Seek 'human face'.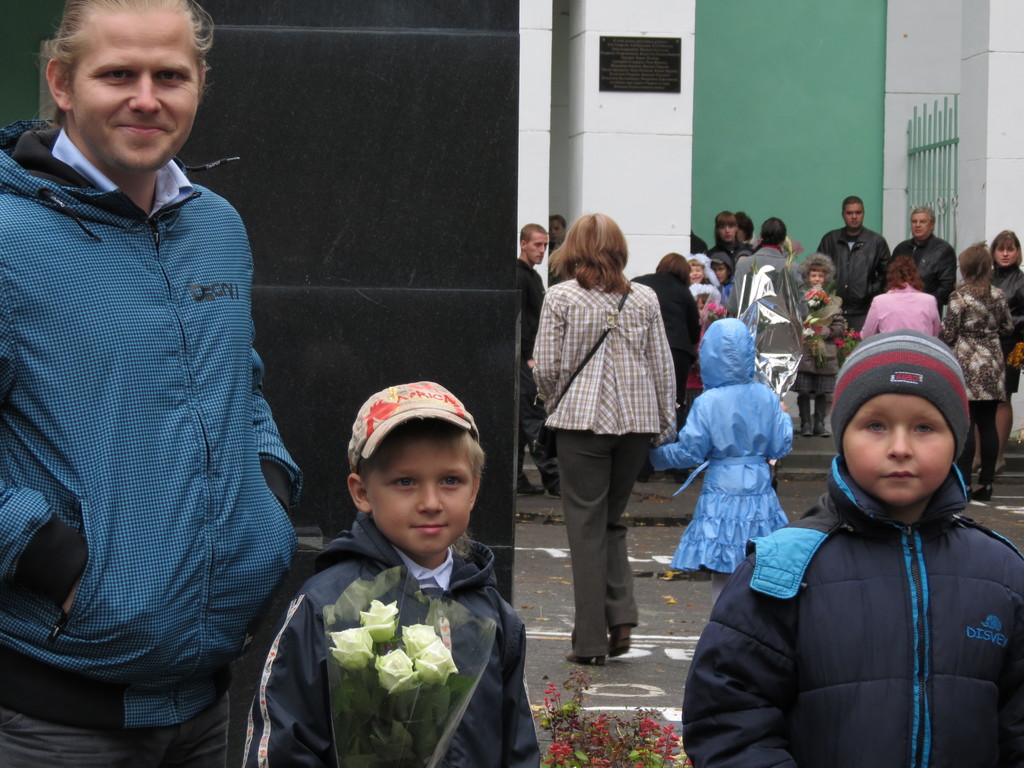
left=710, top=262, right=731, bottom=282.
